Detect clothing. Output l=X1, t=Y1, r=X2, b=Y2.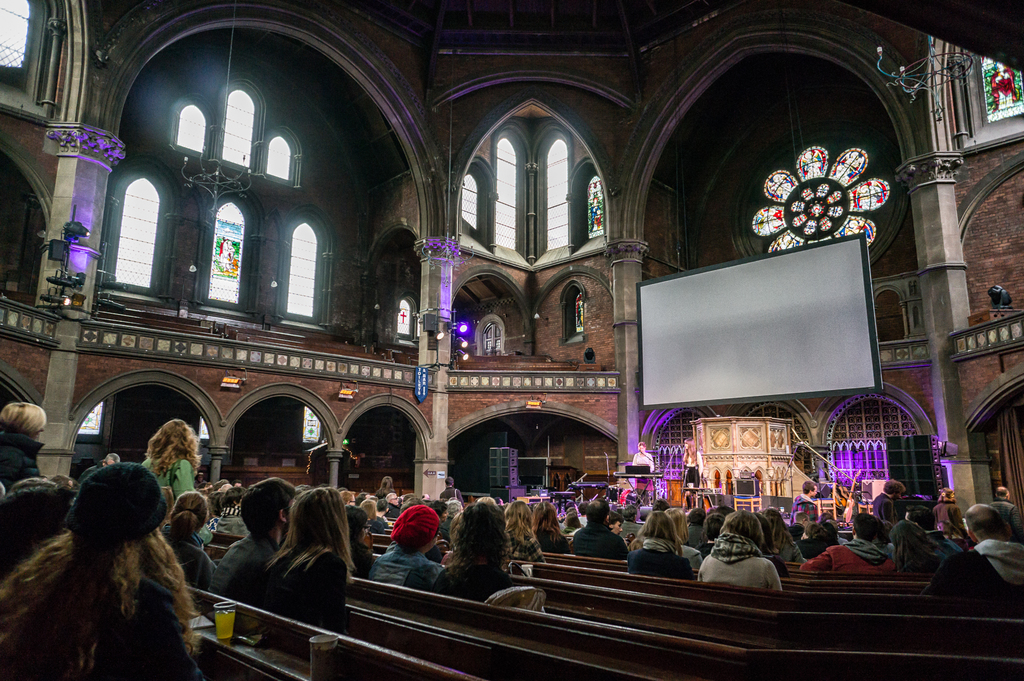
l=287, t=540, r=338, b=611.
